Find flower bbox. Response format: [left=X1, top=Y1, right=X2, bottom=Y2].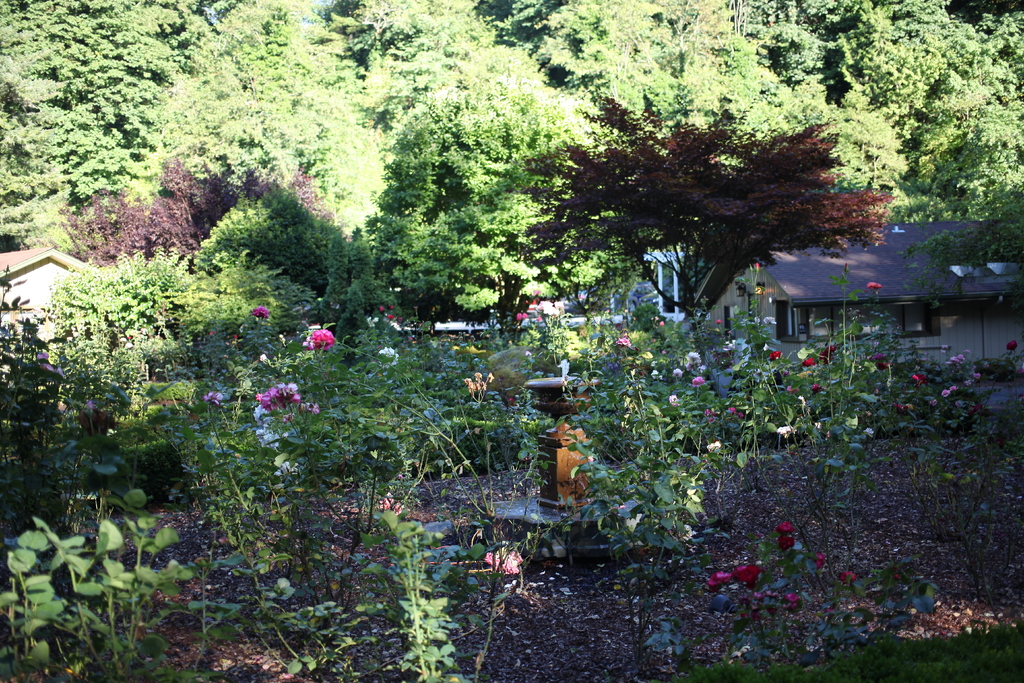
[left=950, top=357, right=961, bottom=362].
